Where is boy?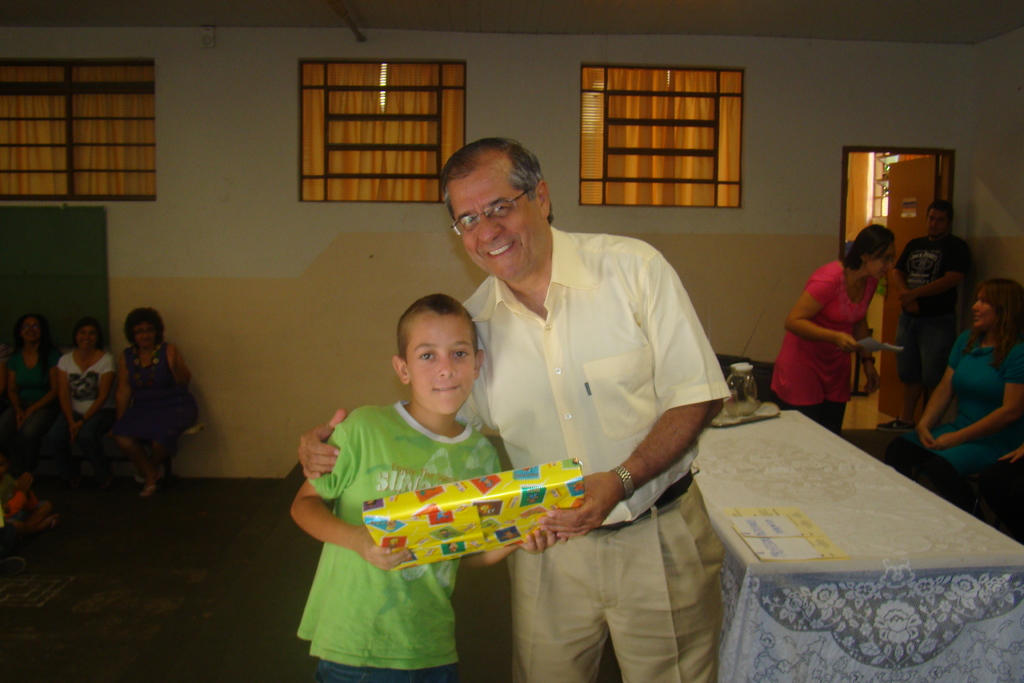
282, 285, 563, 679.
